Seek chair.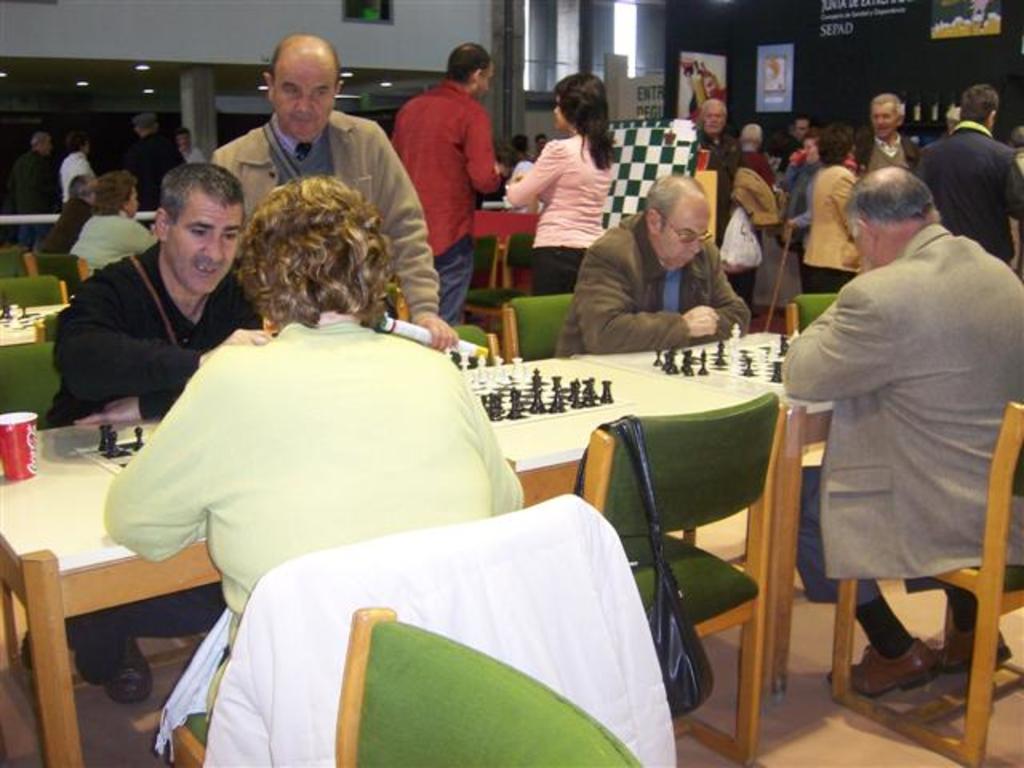
left=459, top=232, right=541, bottom=339.
